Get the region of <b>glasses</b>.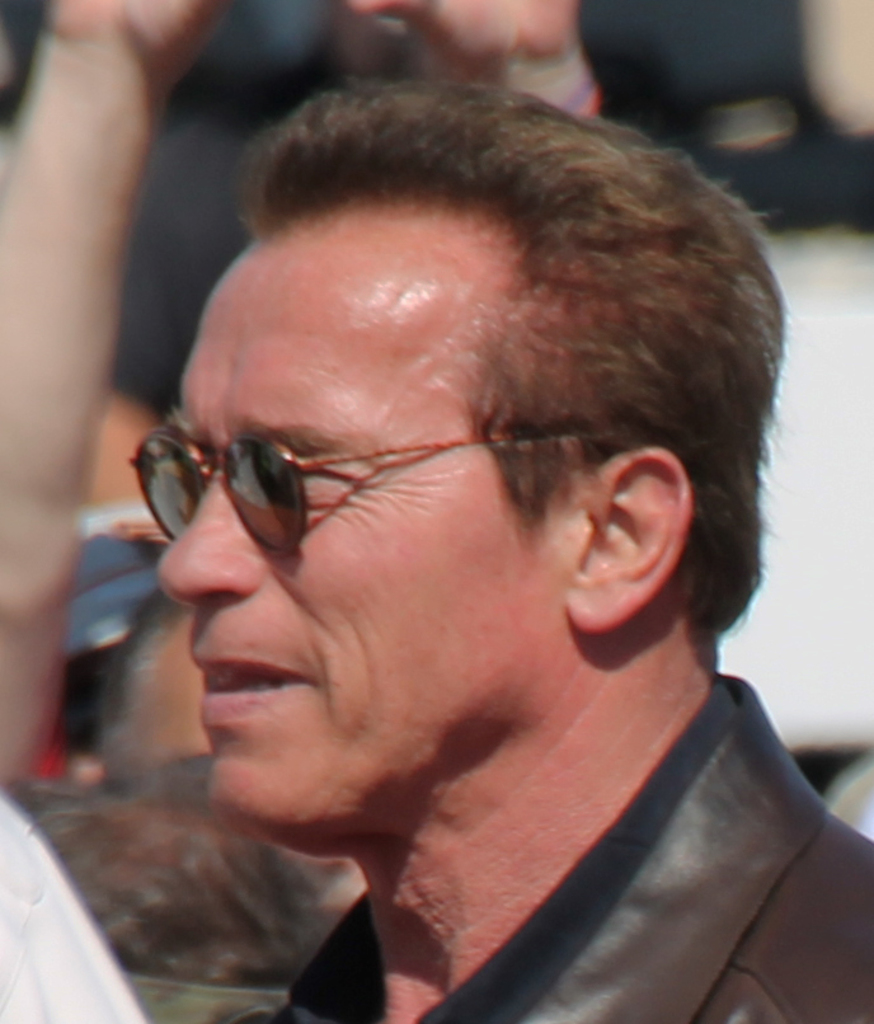
bbox(119, 424, 645, 559).
